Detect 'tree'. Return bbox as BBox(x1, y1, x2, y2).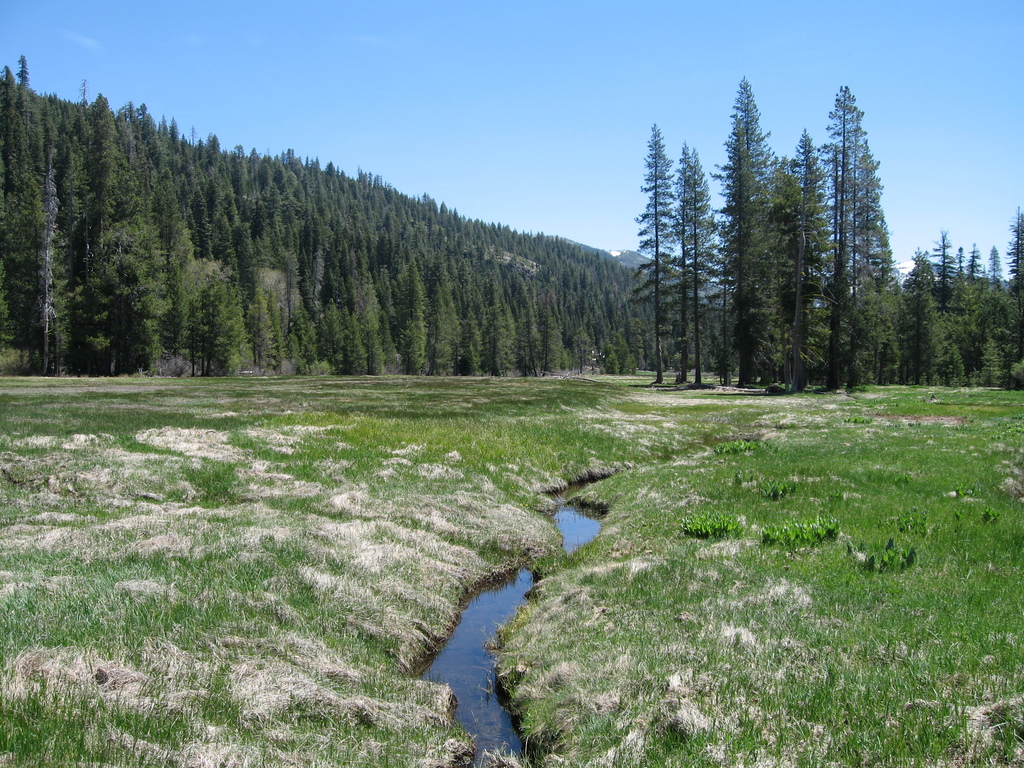
BBox(707, 234, 740, 390).
